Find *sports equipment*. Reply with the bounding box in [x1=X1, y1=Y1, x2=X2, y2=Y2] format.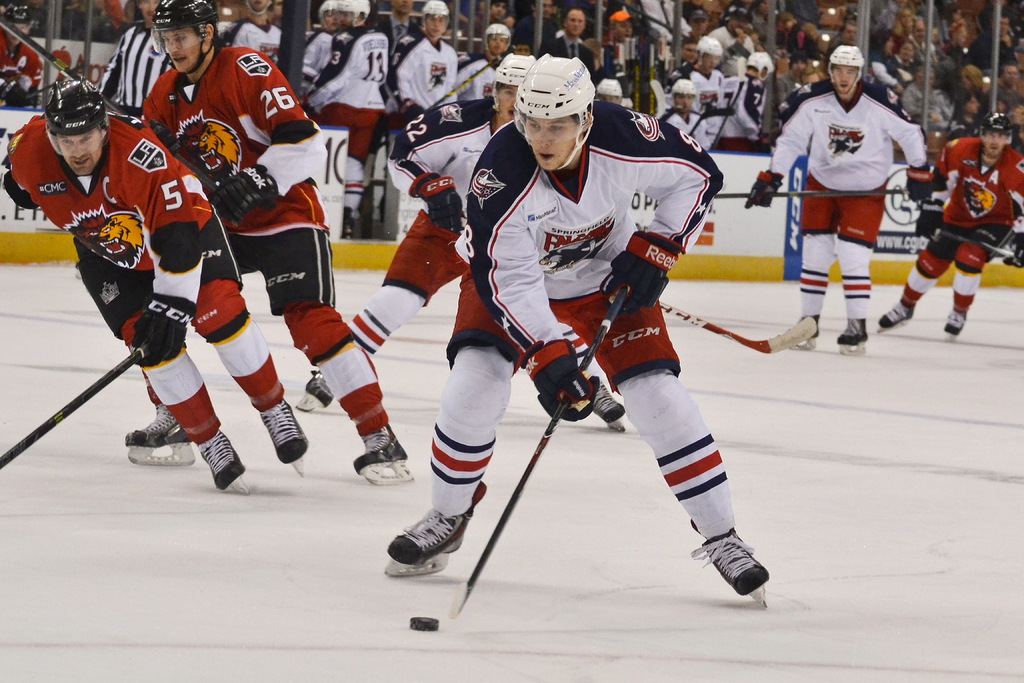
[x1=742, y1=49, x2=774, y2=80].
